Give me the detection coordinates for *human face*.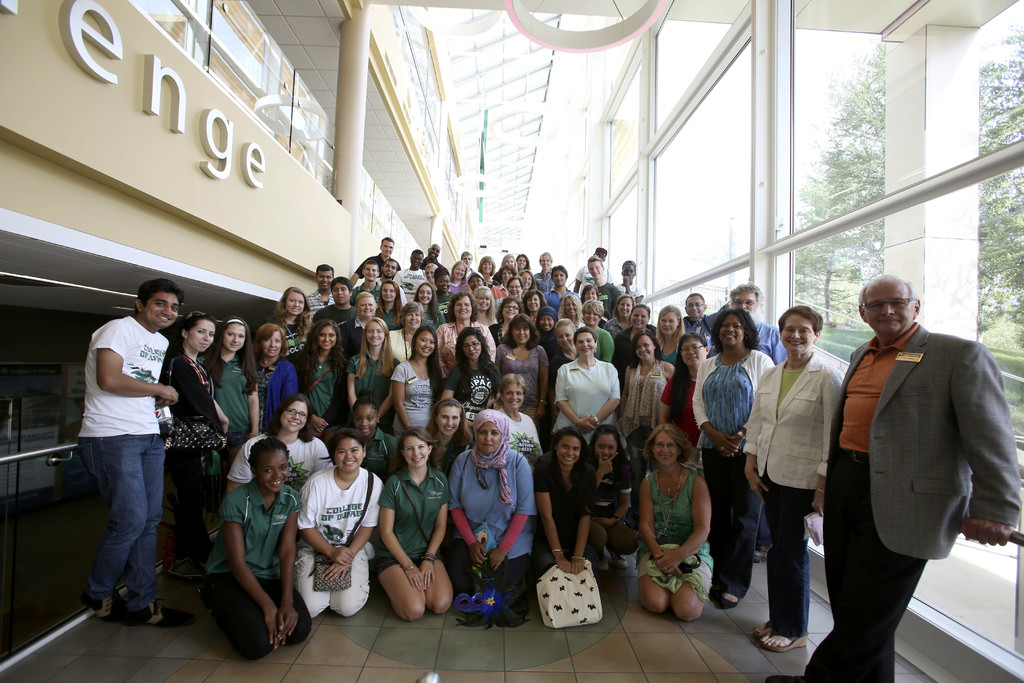
bbox=[224, 317, 246, 353].
